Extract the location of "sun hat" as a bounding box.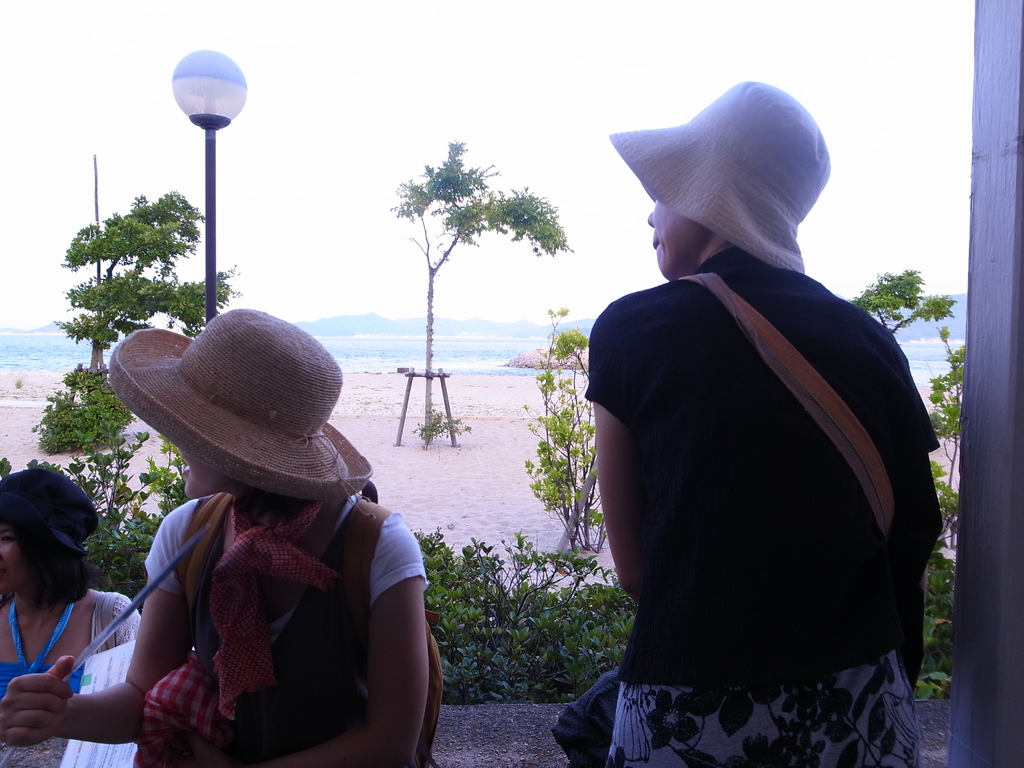
[106,305,375,498].
